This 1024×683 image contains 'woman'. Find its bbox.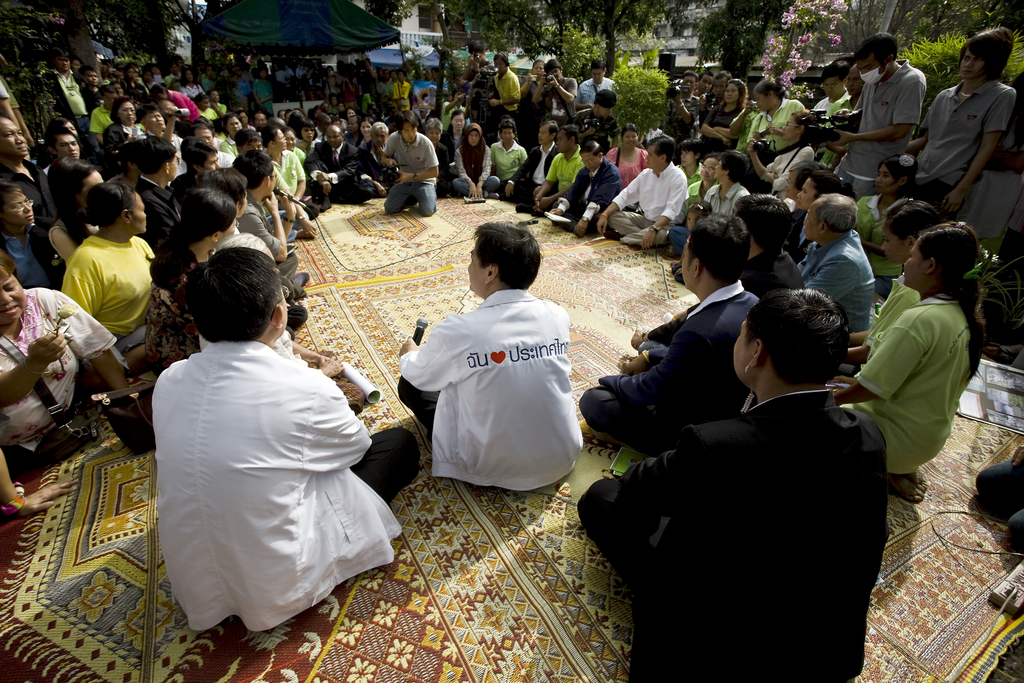
0,250,138,469.
